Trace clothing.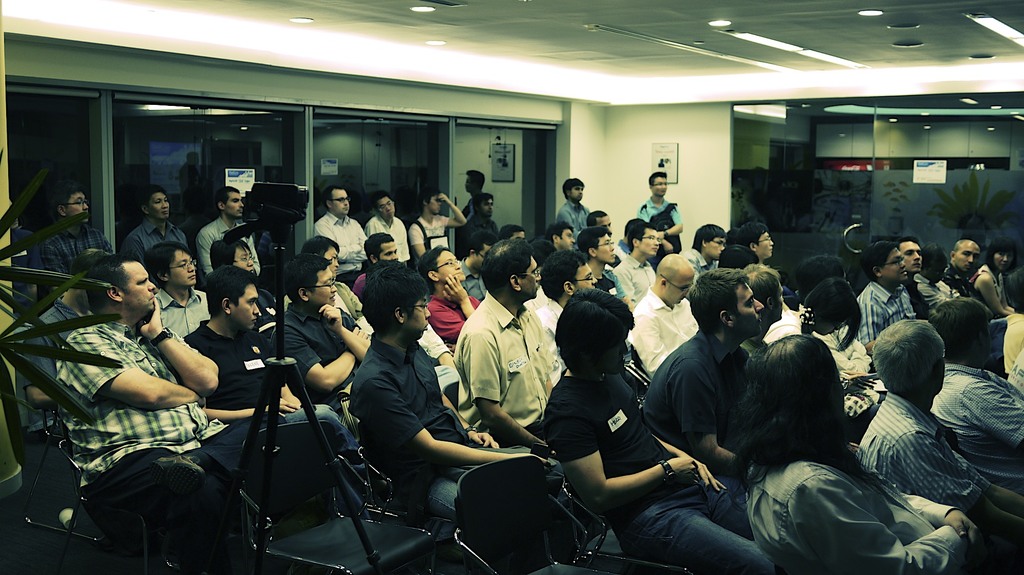
Traced to x1=194 y1=214 x2=257 y2=278.
